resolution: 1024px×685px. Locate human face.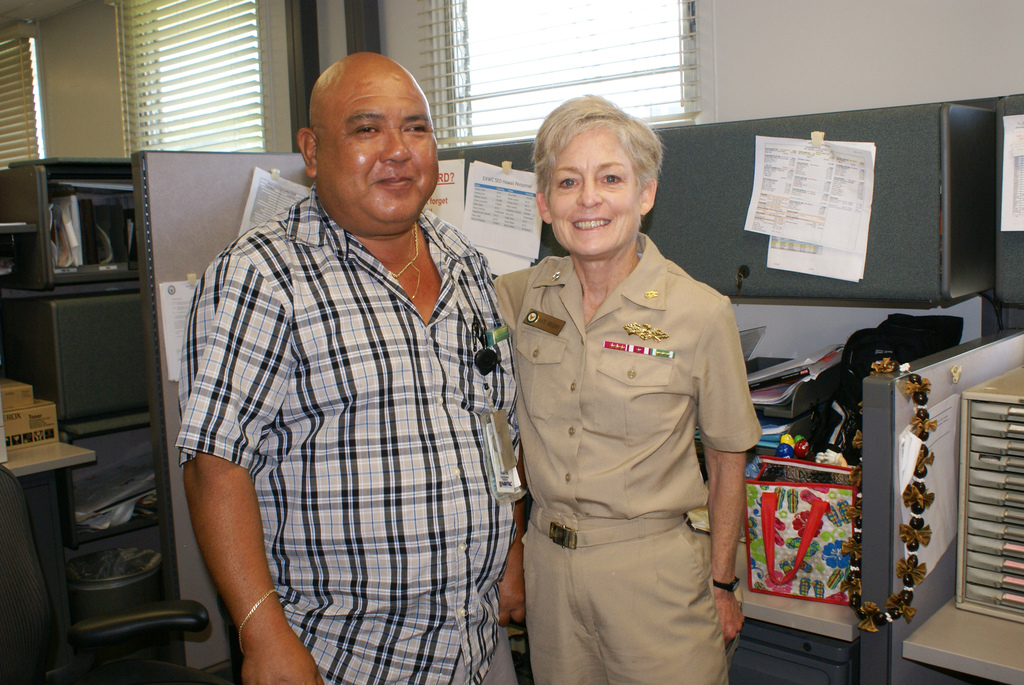
{"left": 313, "top": 65, "right": 440, "bottom": 229}.
